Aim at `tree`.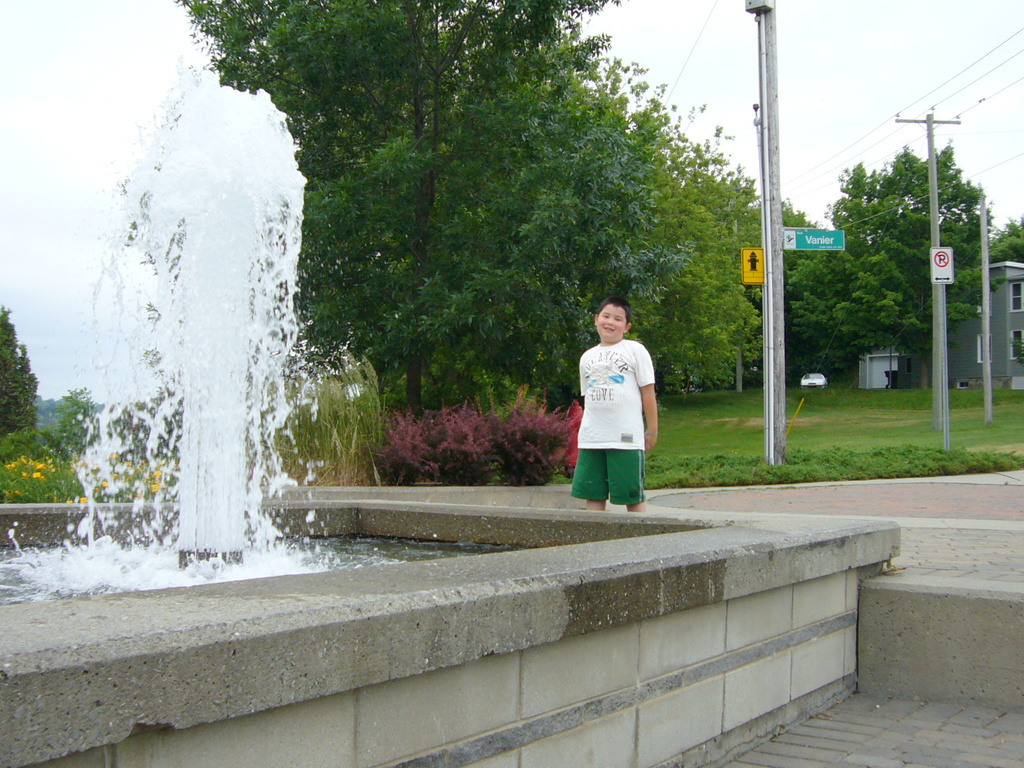
Aimed at {"left": 822, "top": 127, "right": 975, "bottom": 429}.
